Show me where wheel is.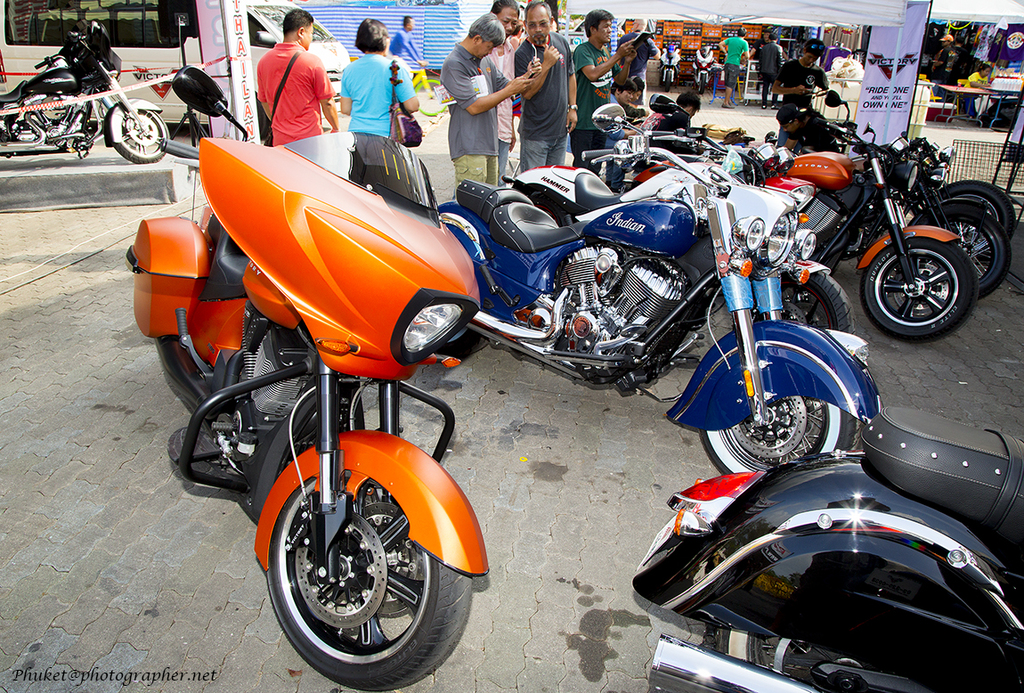
wheel is at (662, 69, 674, 90).
